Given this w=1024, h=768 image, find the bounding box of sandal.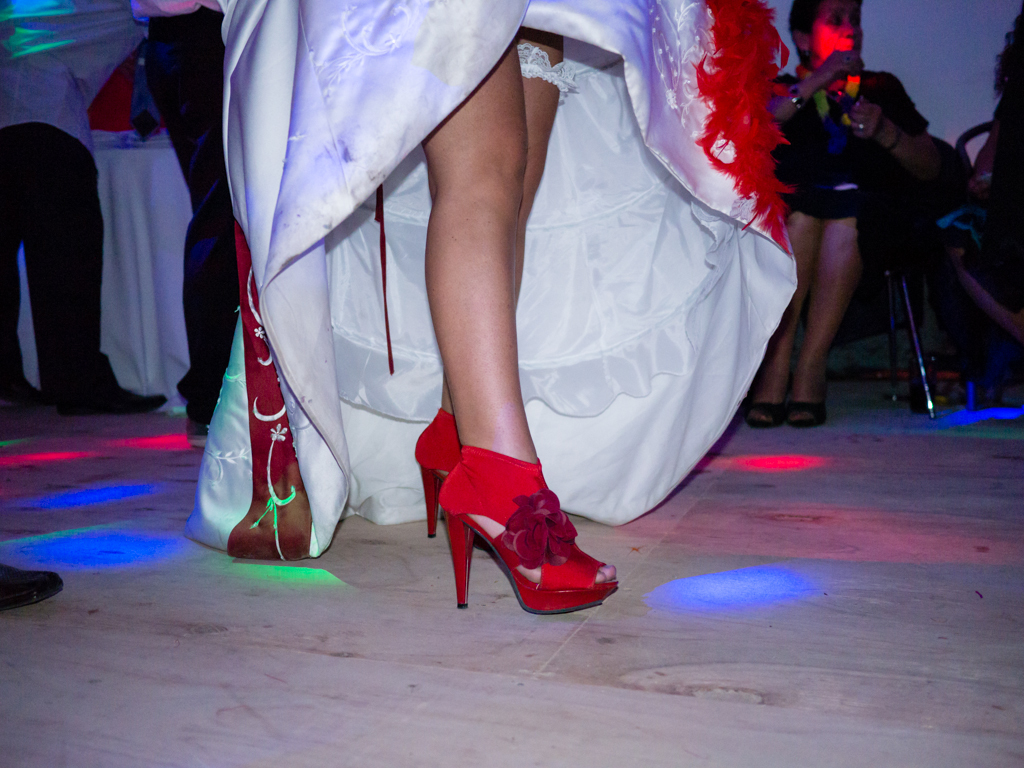
box=[437, 433, 614, 612].
